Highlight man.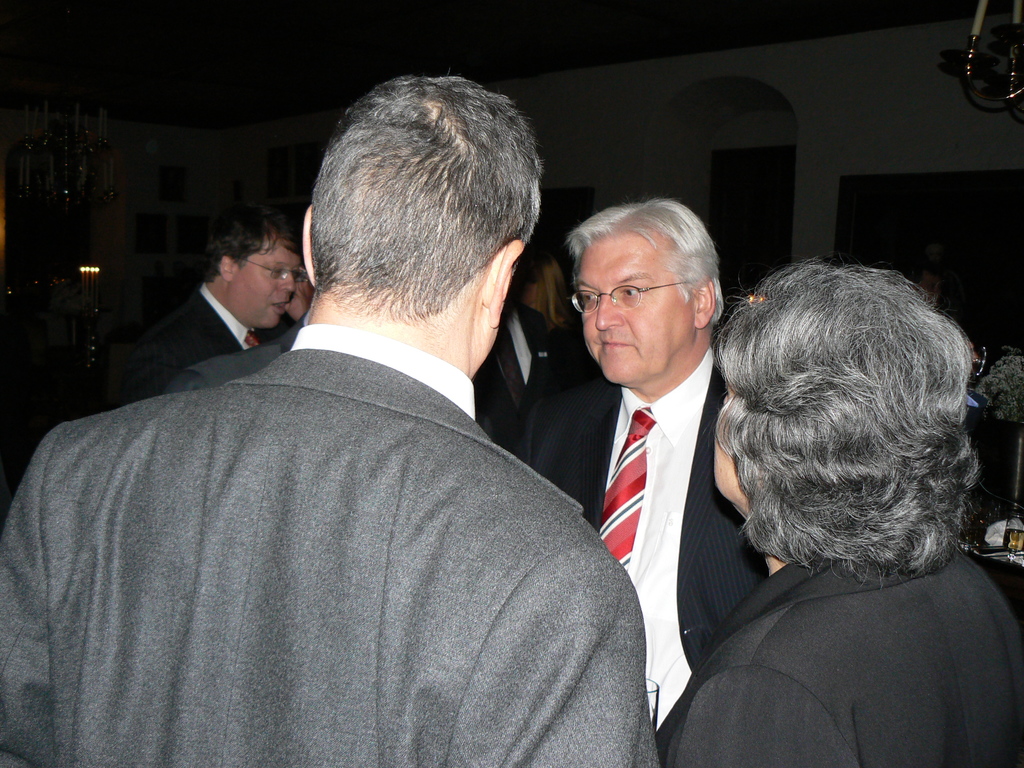
Highlighted region: [34, 100, 676, 757].
